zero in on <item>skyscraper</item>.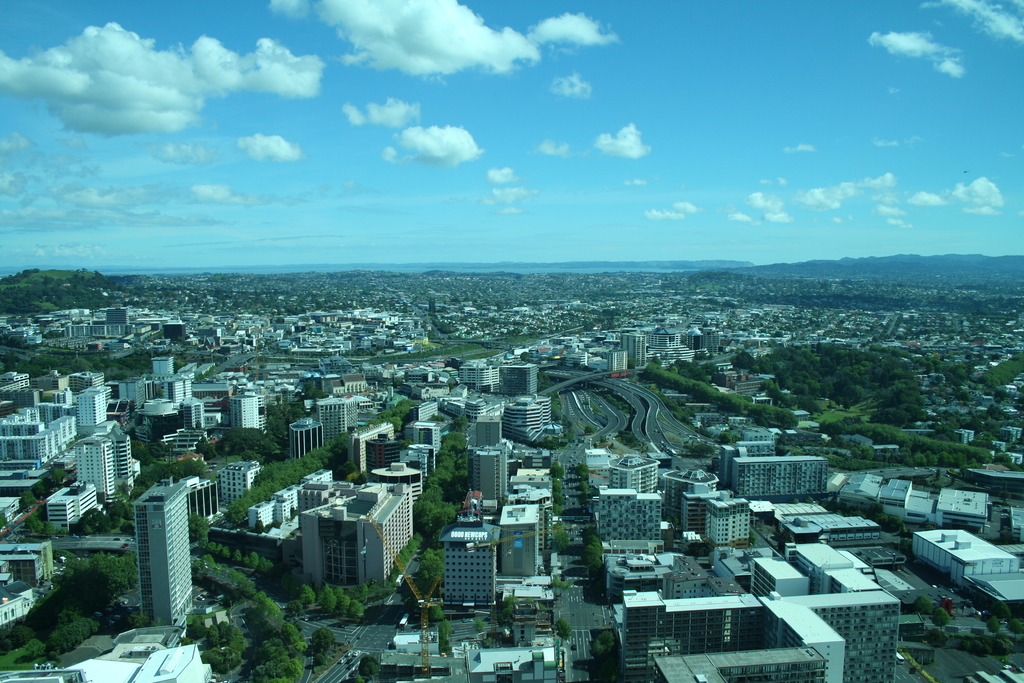
Zeroed in: [957, 422, 975, 447].
